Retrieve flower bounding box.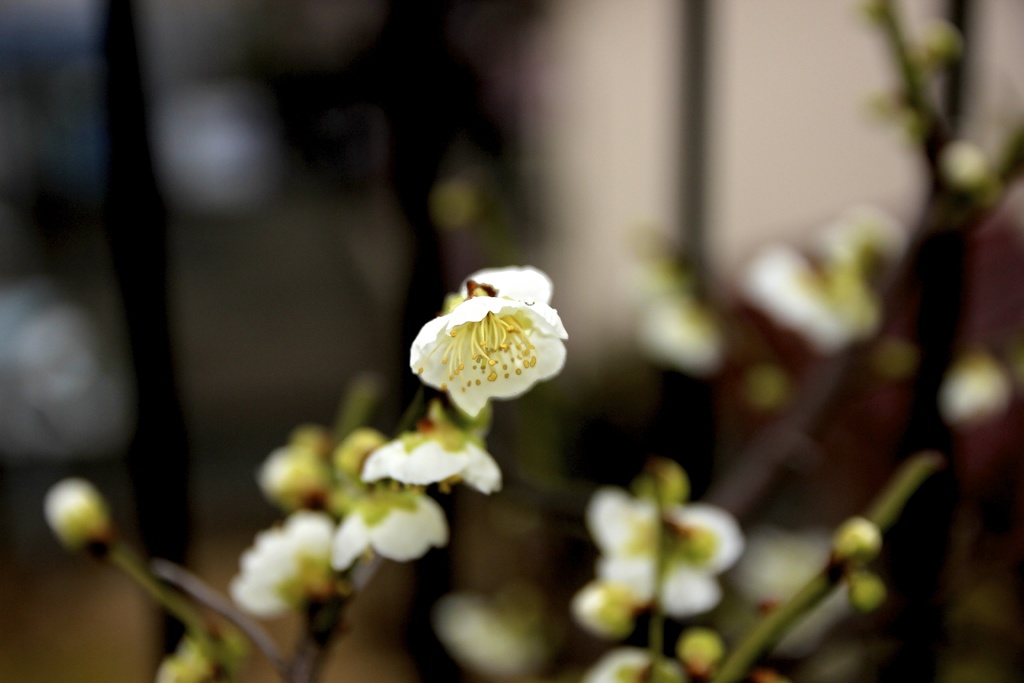
Bounding box: 745/214/891/344.
